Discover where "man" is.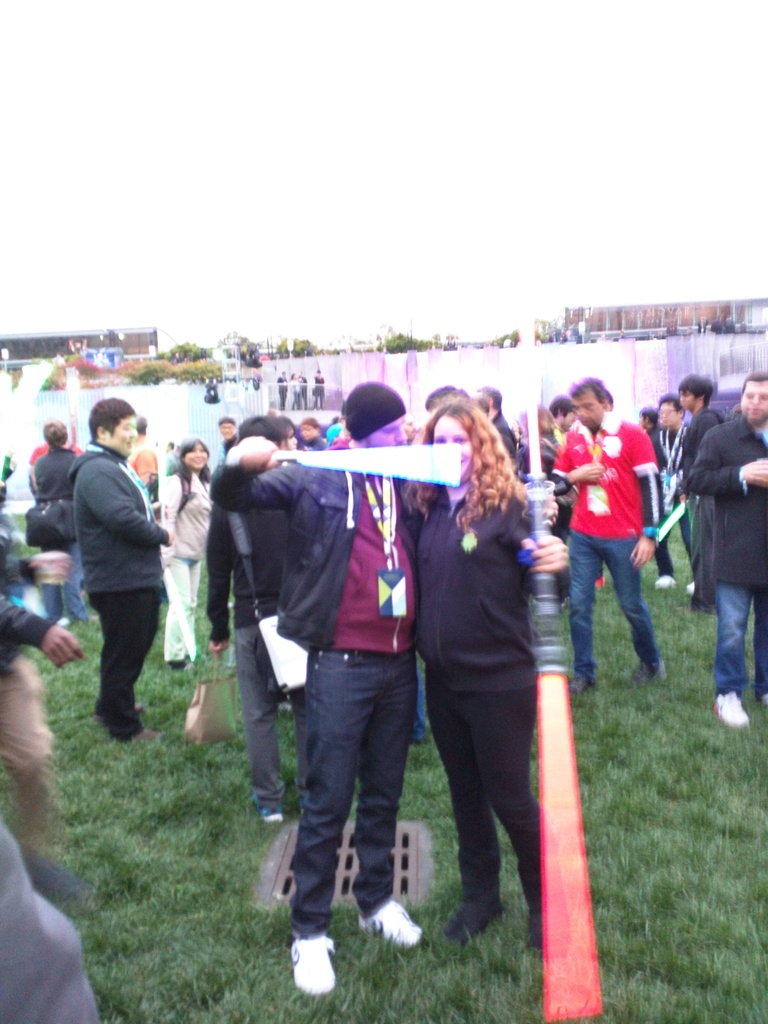
Discovered at x1=680 y1=370 x2=767 y2=726.
